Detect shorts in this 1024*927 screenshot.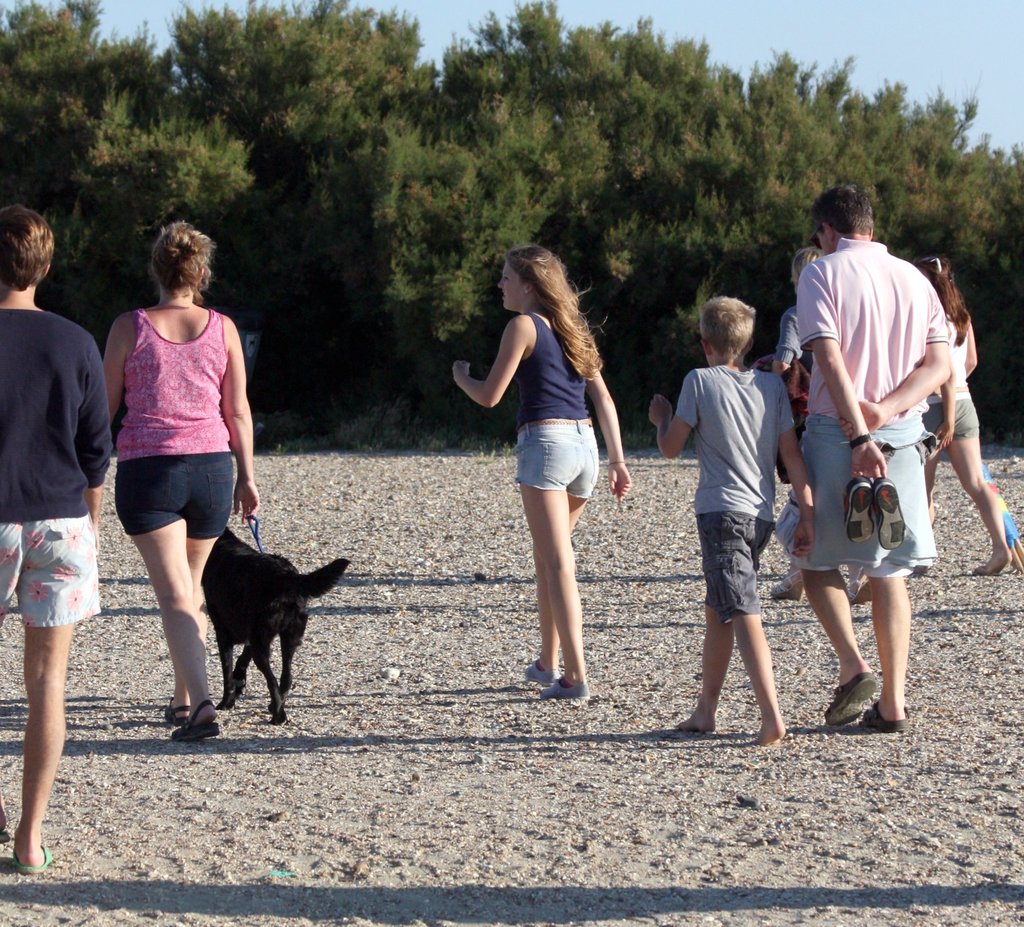
Detection: 922,404,980,437.
